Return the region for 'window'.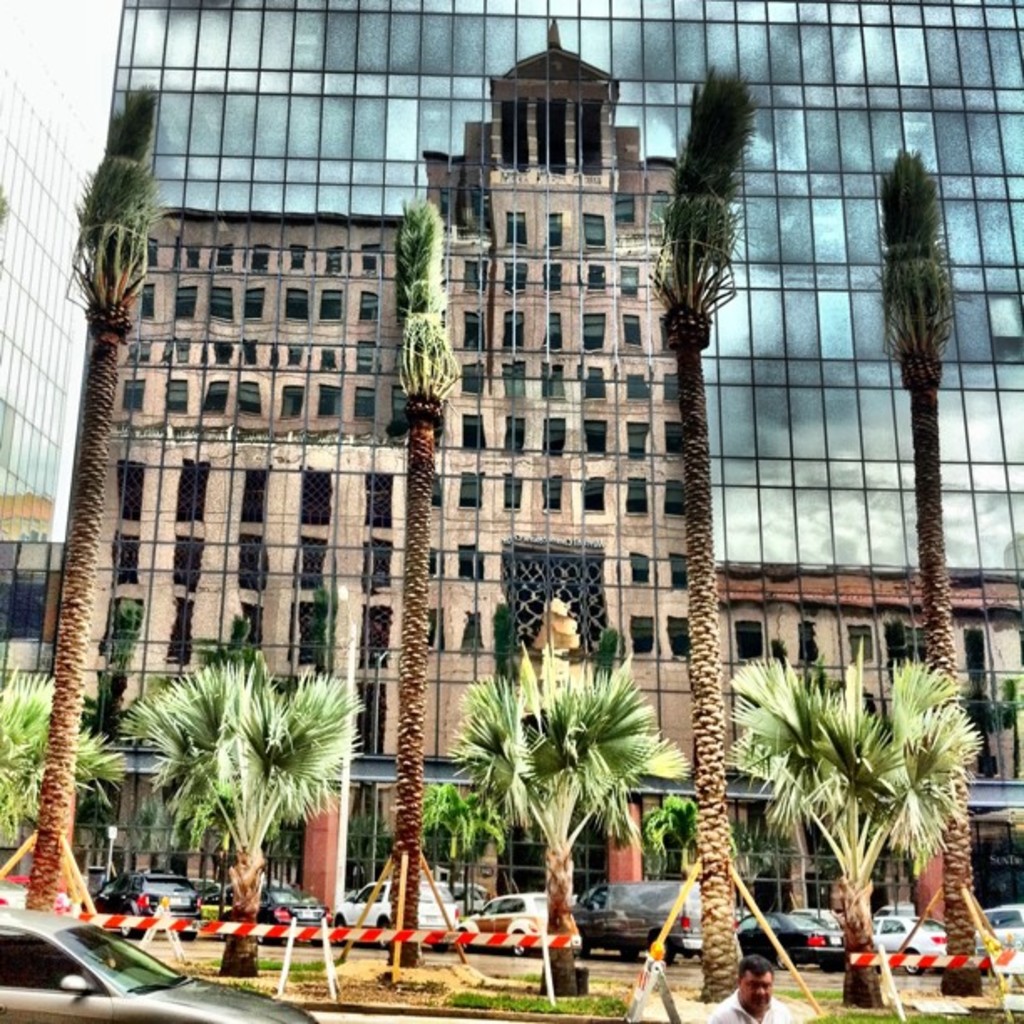
<bbox>239, 597, 264, 658</bbox>.
